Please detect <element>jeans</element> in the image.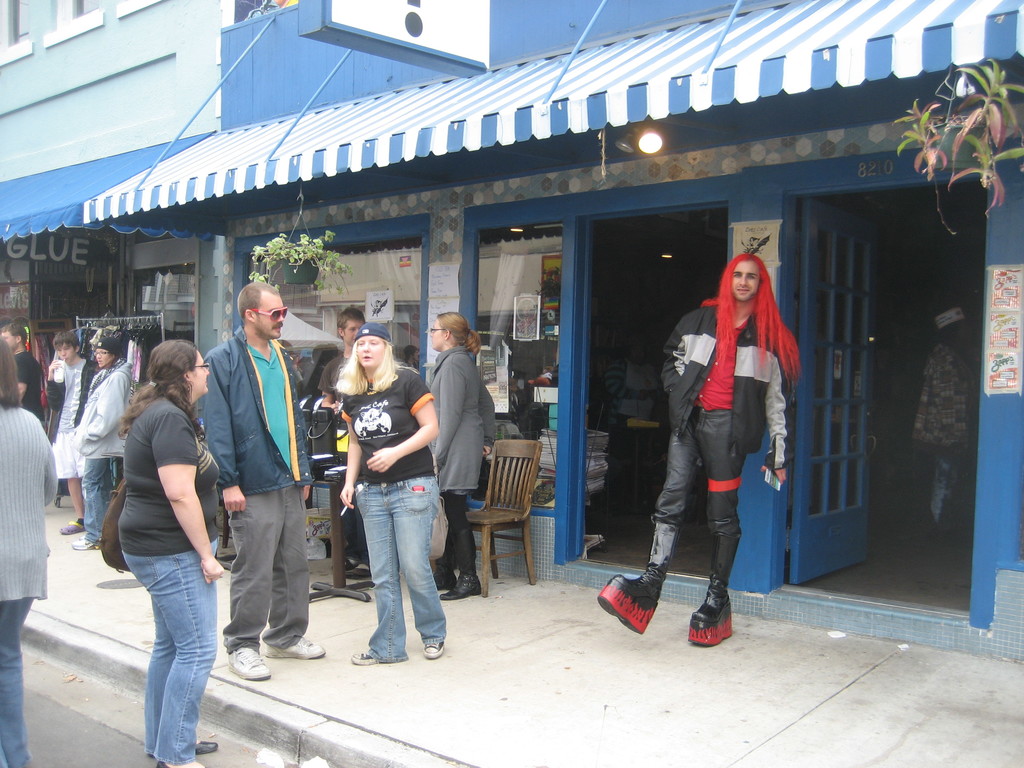
(116, 541, 216, 765).
